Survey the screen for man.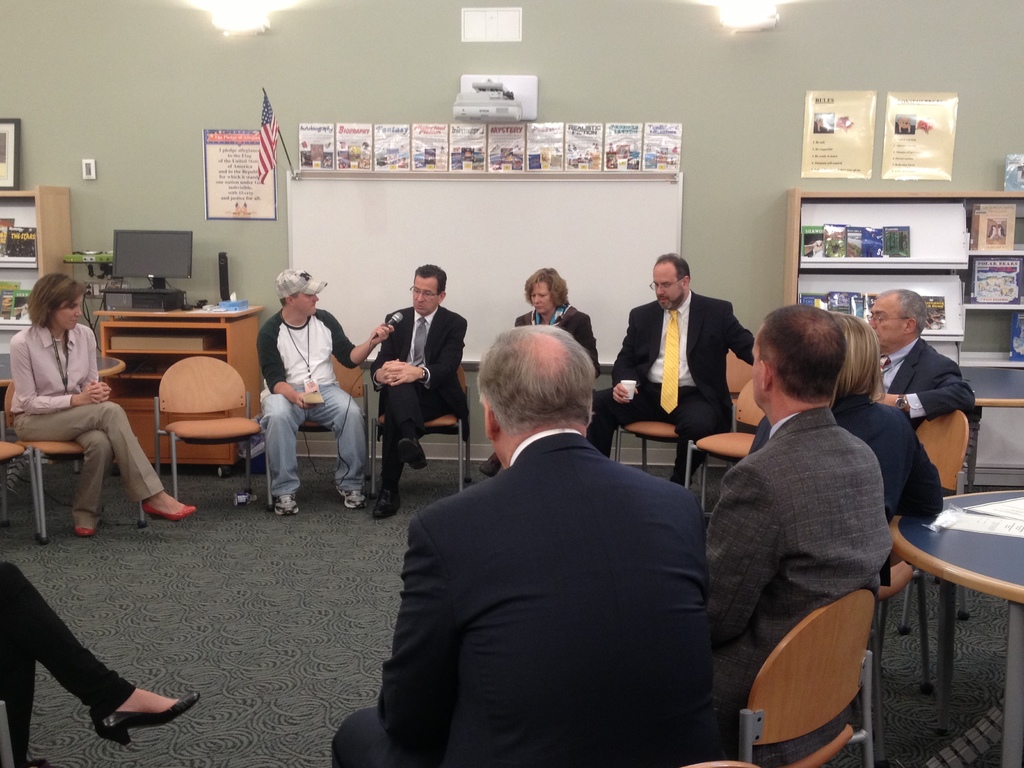
Survey found: x1=870, y1=289, x2=975, y2=431.
